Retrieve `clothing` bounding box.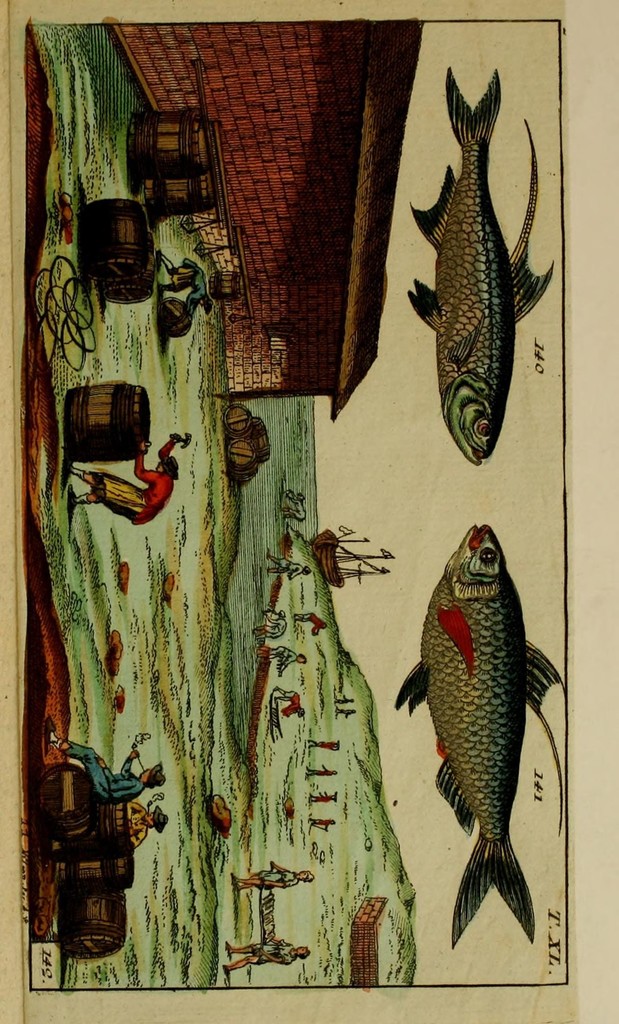
Bounding box: bbox(55, 729, 149, 802).
